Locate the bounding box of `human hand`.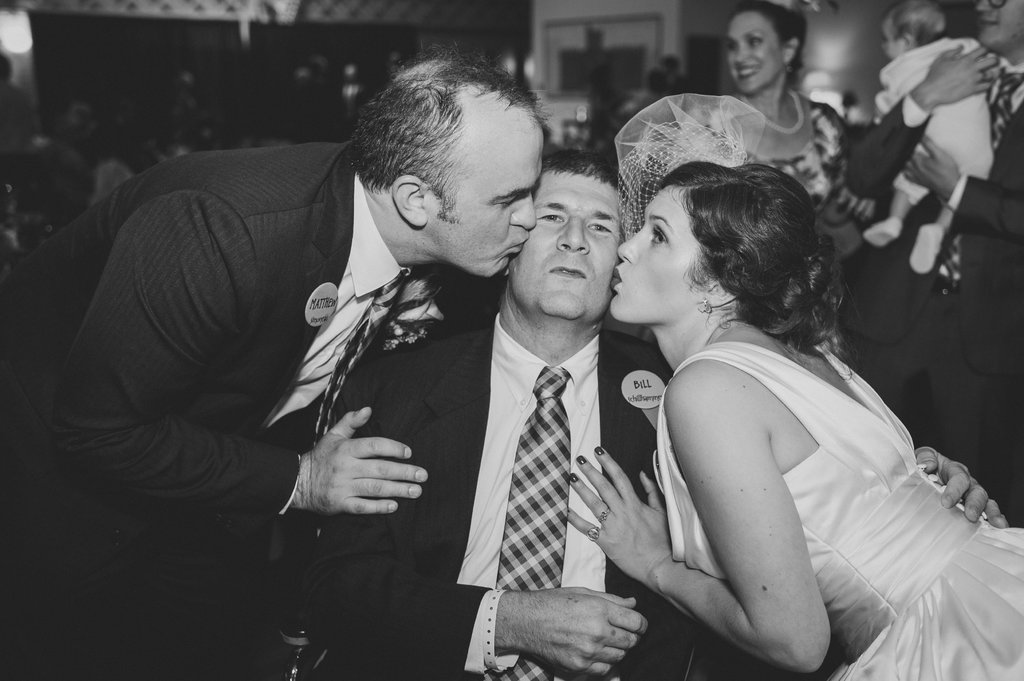
Bounding box: 834 186 879 222.
